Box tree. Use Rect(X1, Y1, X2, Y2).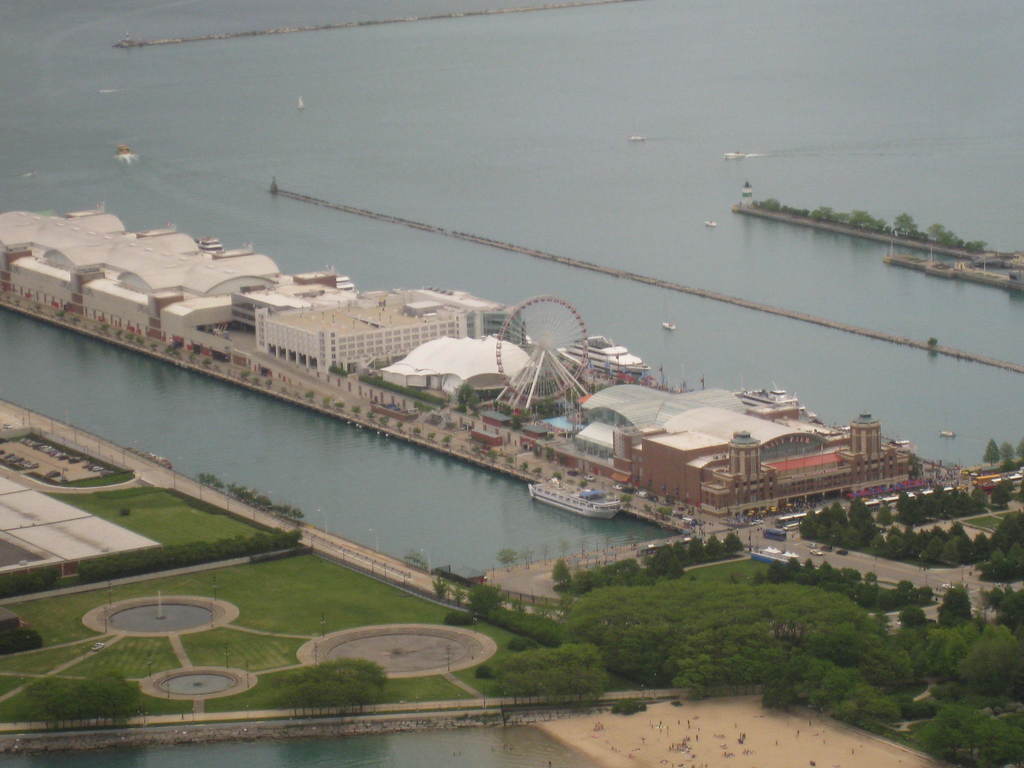
Rect(543, 449, 554, 464).
